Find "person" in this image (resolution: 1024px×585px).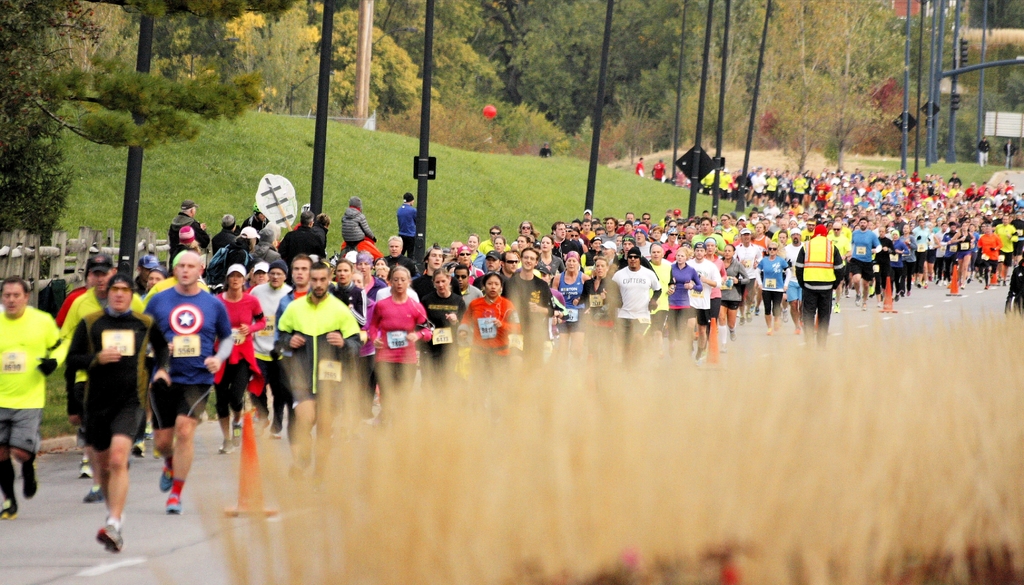
(547,240,599,340).
